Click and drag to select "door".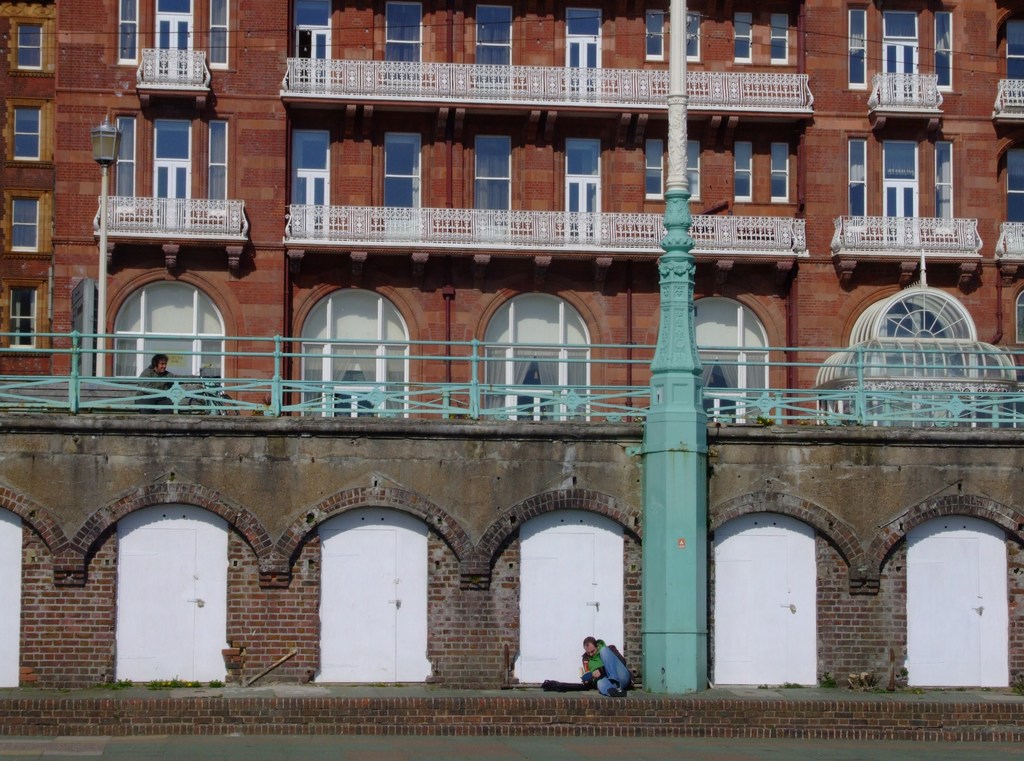
Selection: l=294, t=27, r=301, b=90.
